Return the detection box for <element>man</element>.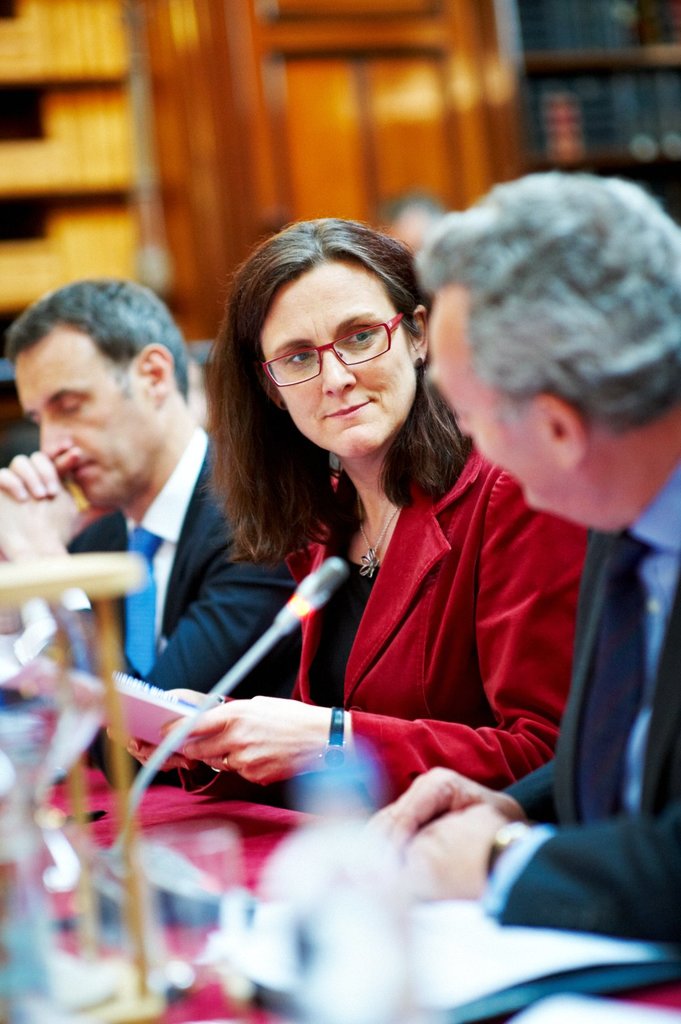
[364, 182, 680, 949].
